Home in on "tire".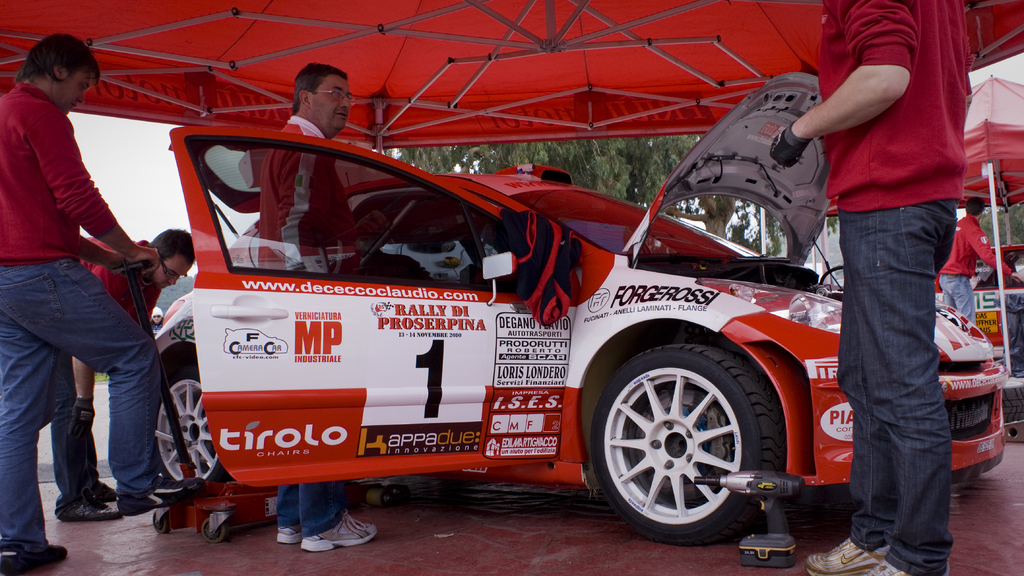
Homed in at [left=154, top=355, right=229, bottom=485].
